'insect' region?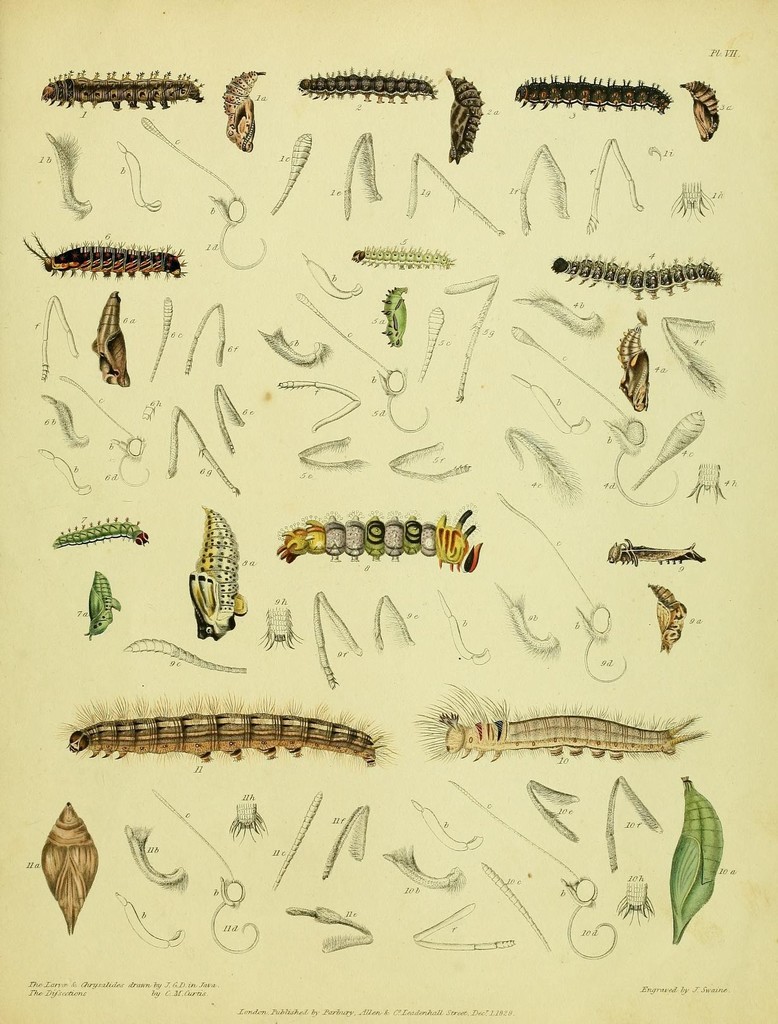
Rect(647, 581, 686, 657)
